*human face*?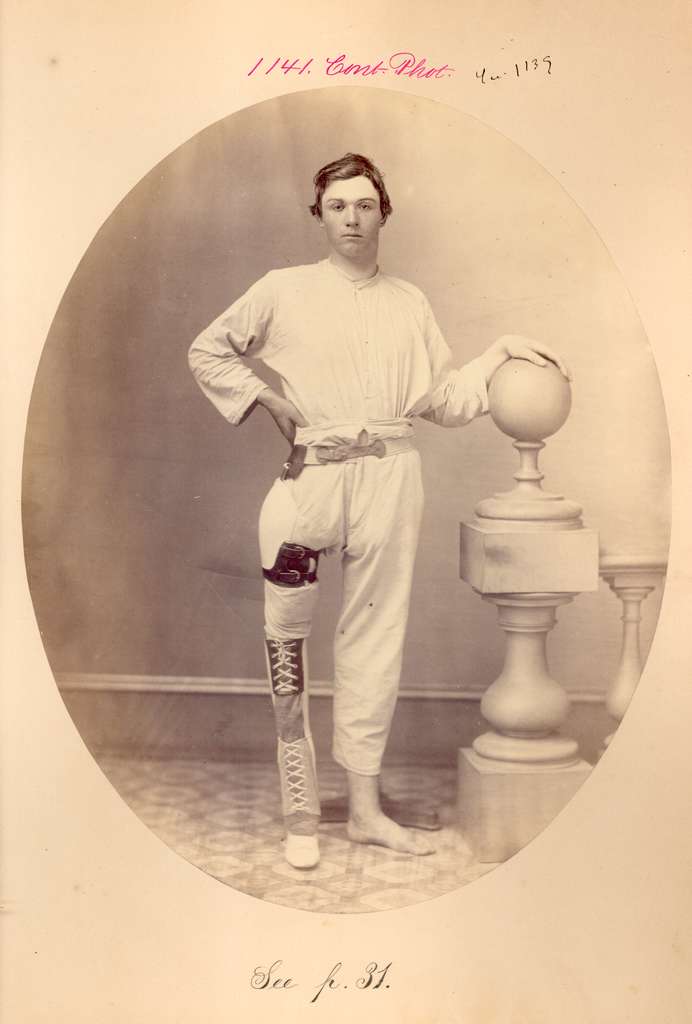
left=316, top=175, right=384, bottom=256
